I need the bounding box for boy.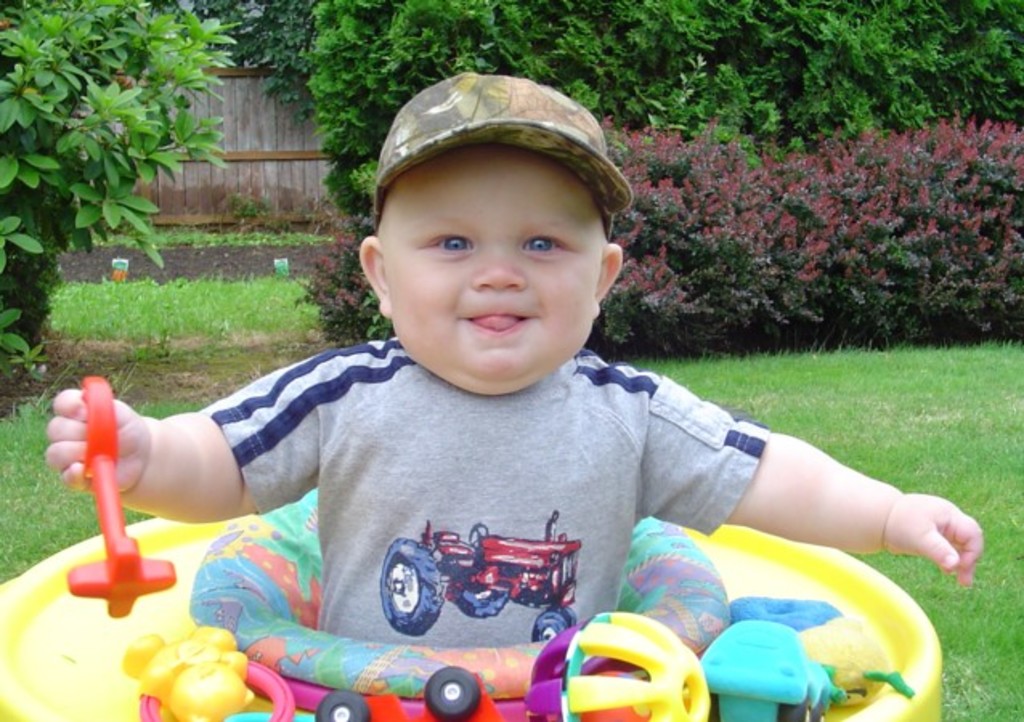
Here it is: locate(88, 75, 916, 701).
